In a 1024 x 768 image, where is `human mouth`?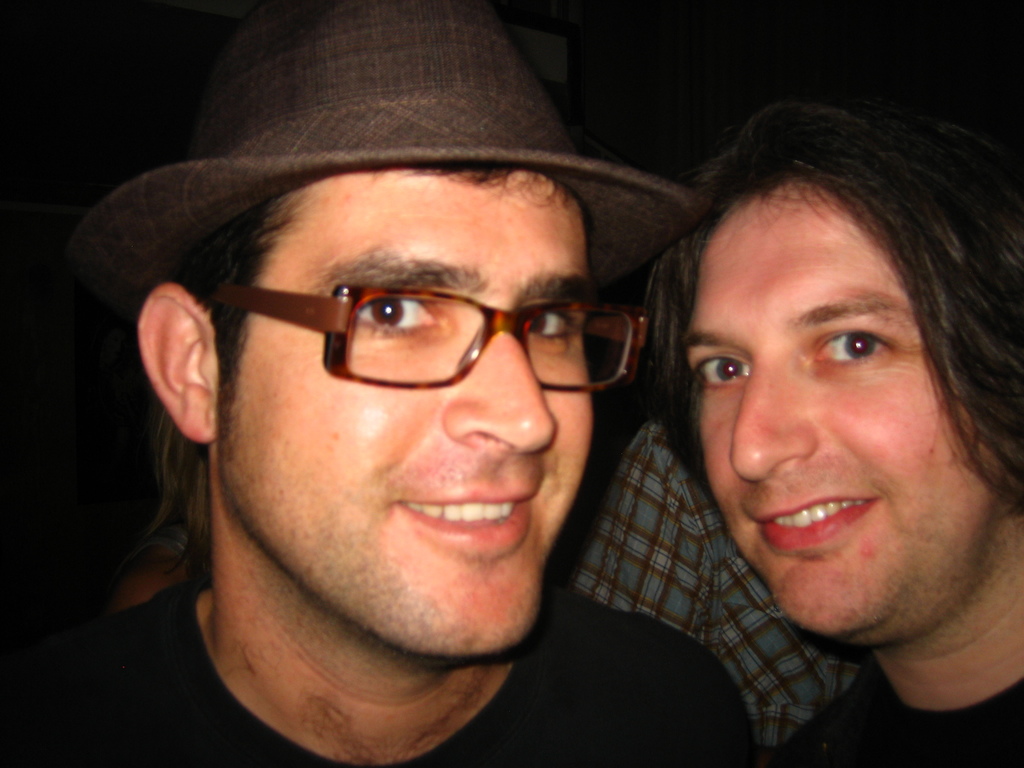
[749,492,881,556].
